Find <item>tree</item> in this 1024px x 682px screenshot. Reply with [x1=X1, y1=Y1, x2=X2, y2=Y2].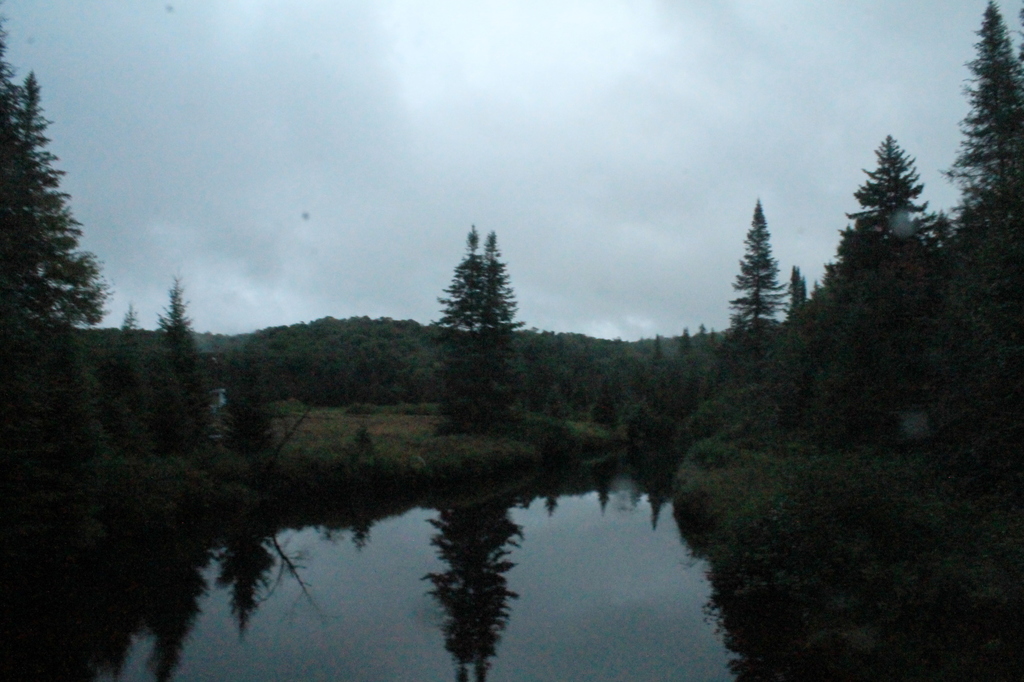
[x1=5, y1=84, x2=110, y2=407].
